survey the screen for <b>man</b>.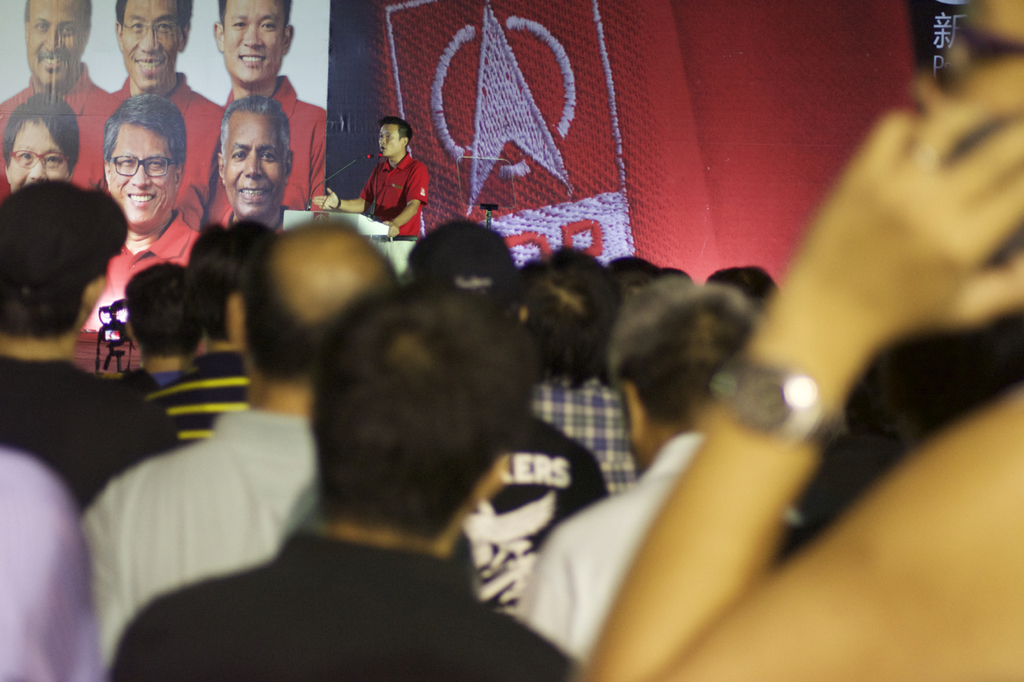
Survey found: left=74, top=88, right=202, bottom=325.
